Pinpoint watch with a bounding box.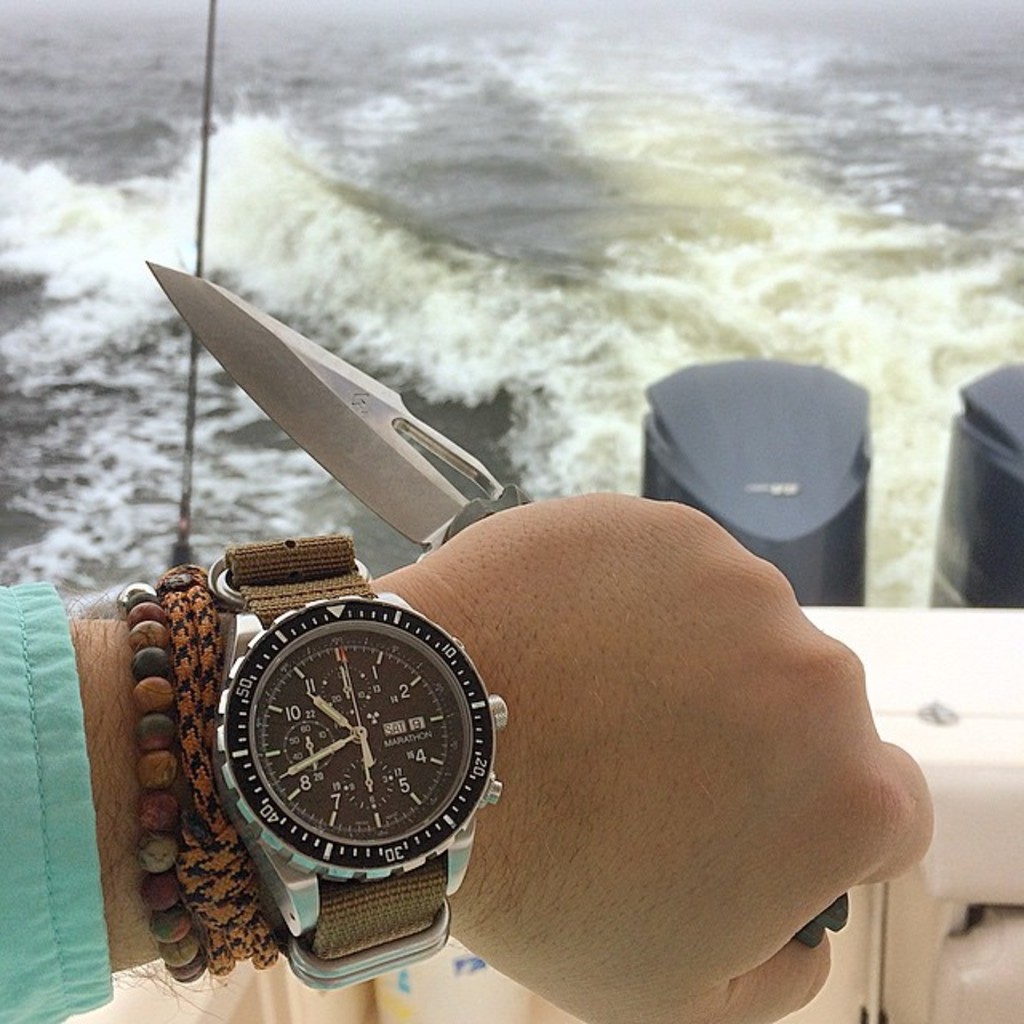
region(203, 534, 507, 1002).
